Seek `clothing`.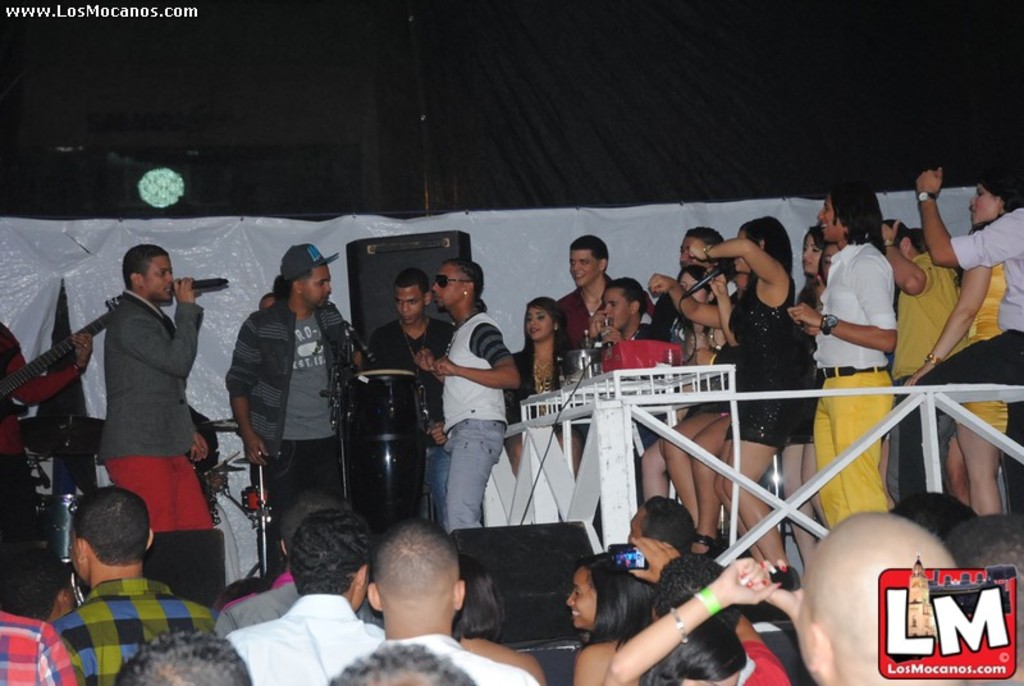
(x1=370, y1=310, x2=461, y2=514).
